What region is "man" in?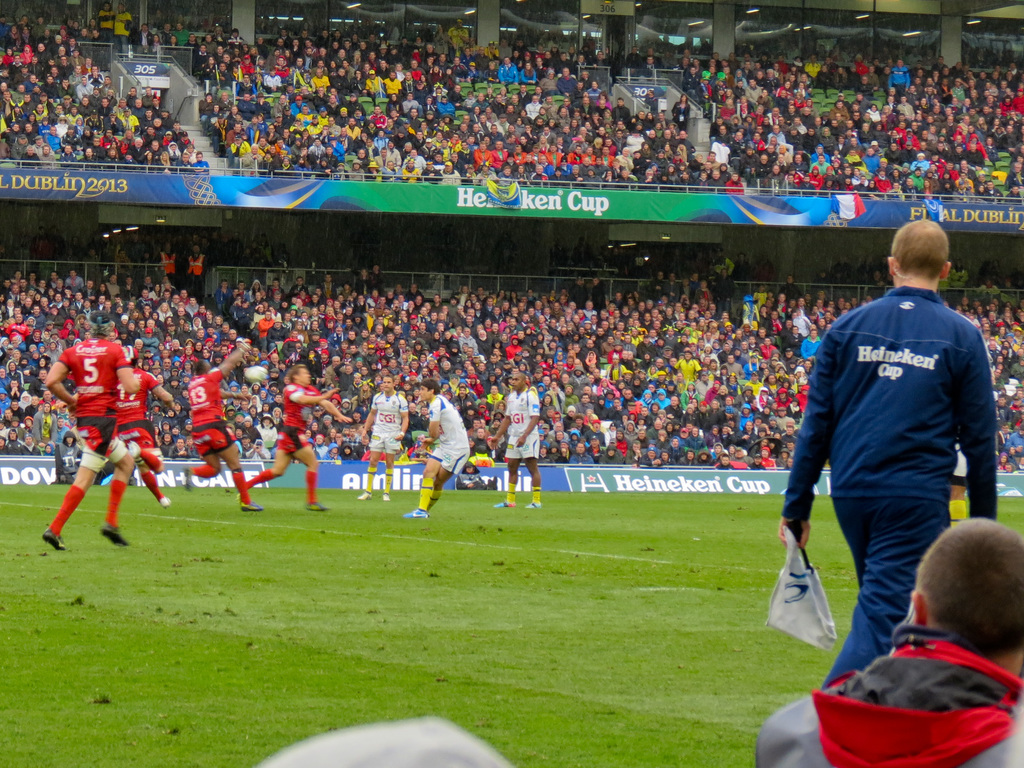
{"x1": 239, "y1": 362, "x2": 354, "y2": 508}.
